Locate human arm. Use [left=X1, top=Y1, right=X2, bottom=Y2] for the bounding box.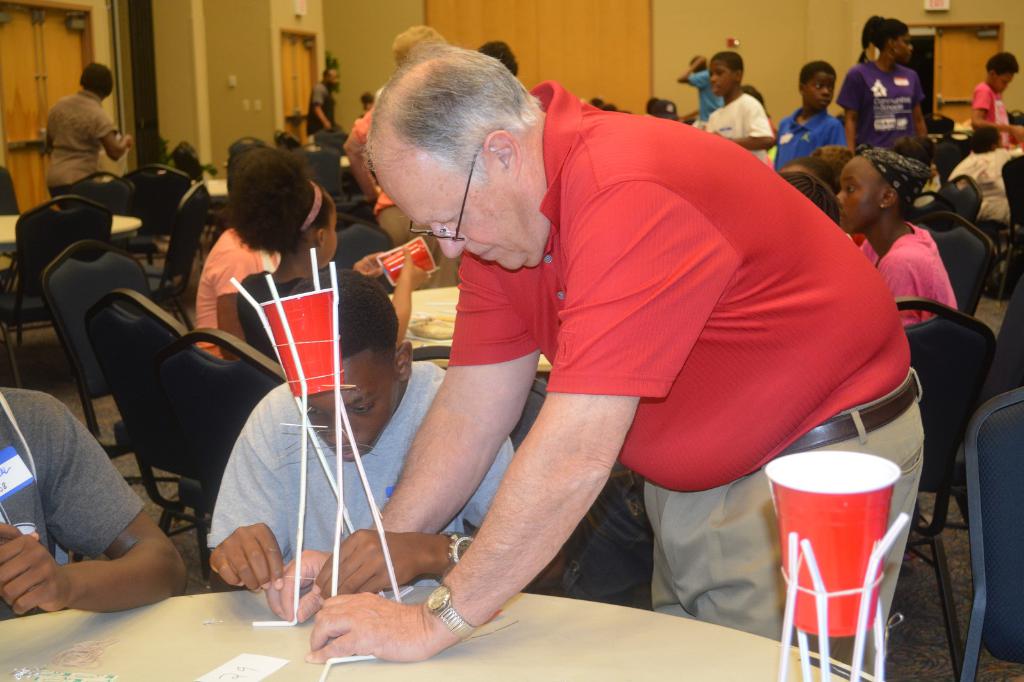
[left=942, top=157, right=974, bottom=193].
